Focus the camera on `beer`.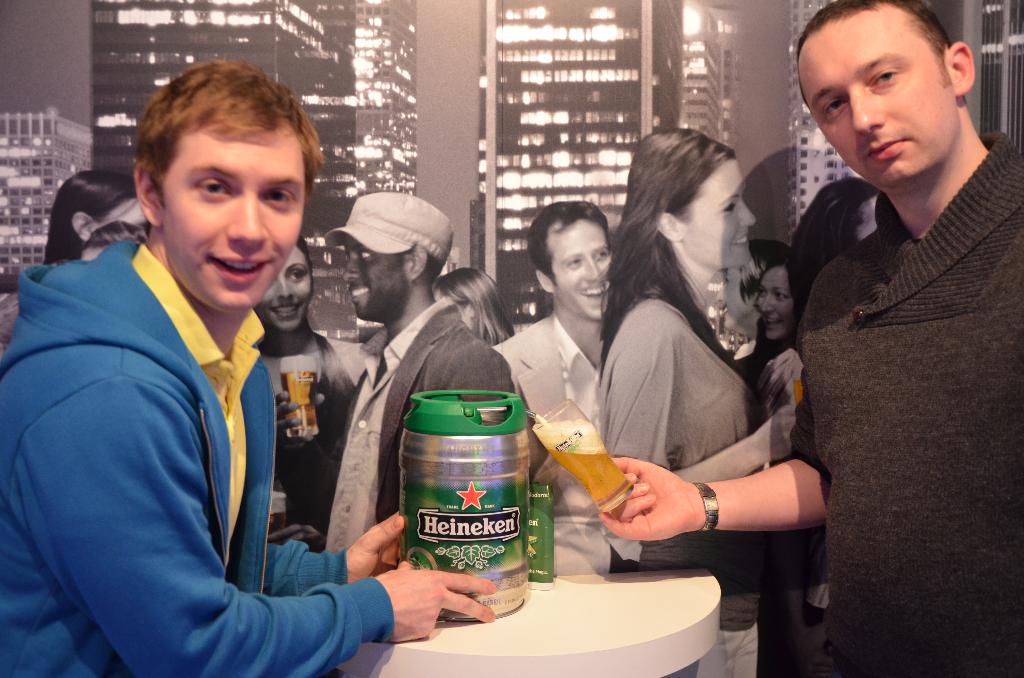
Focus region: [280,347,319,440].
